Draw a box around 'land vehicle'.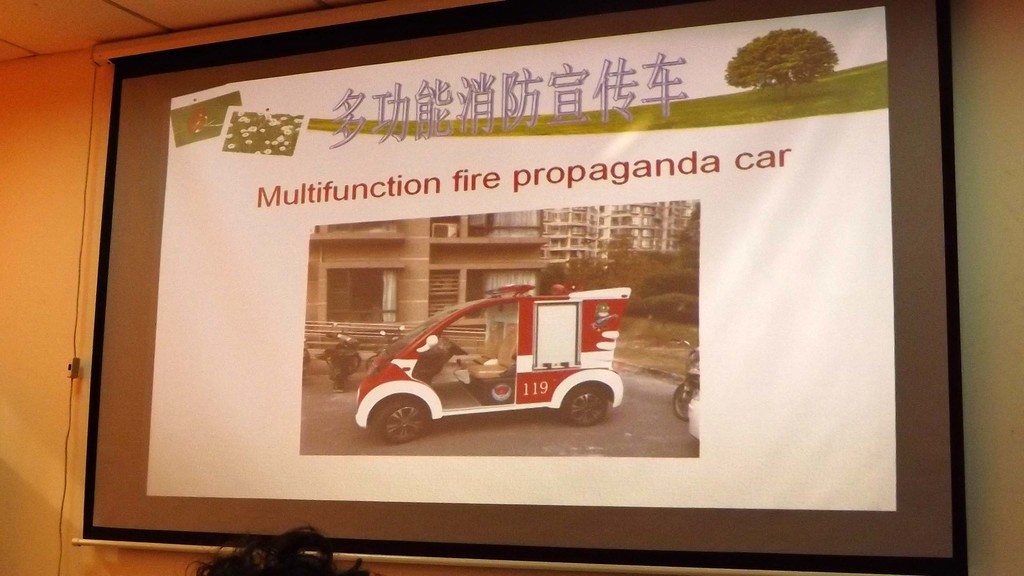
312:330:364:395.
